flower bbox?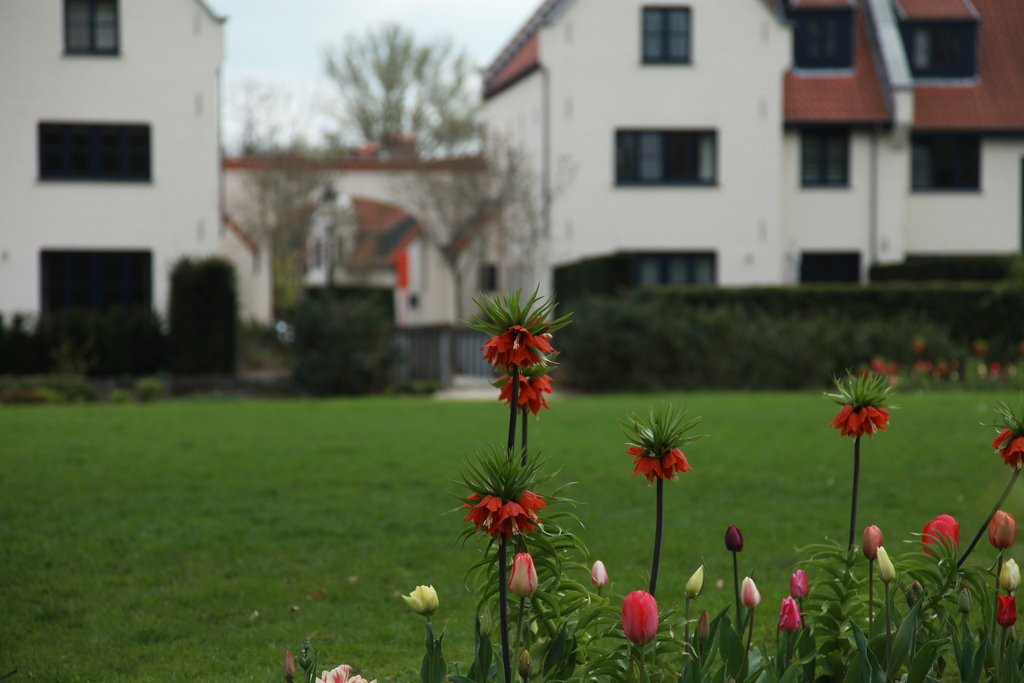
bbox=(723, 527, 740, 554)
